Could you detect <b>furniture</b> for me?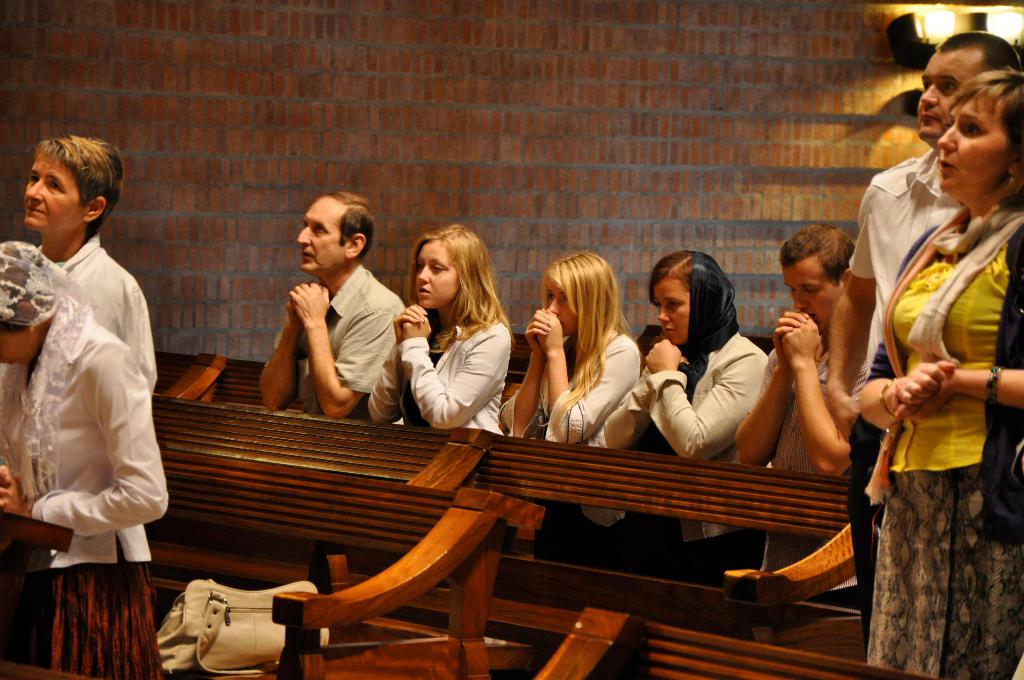
Detection result: <region>141, 490, 514, 679</region>.
